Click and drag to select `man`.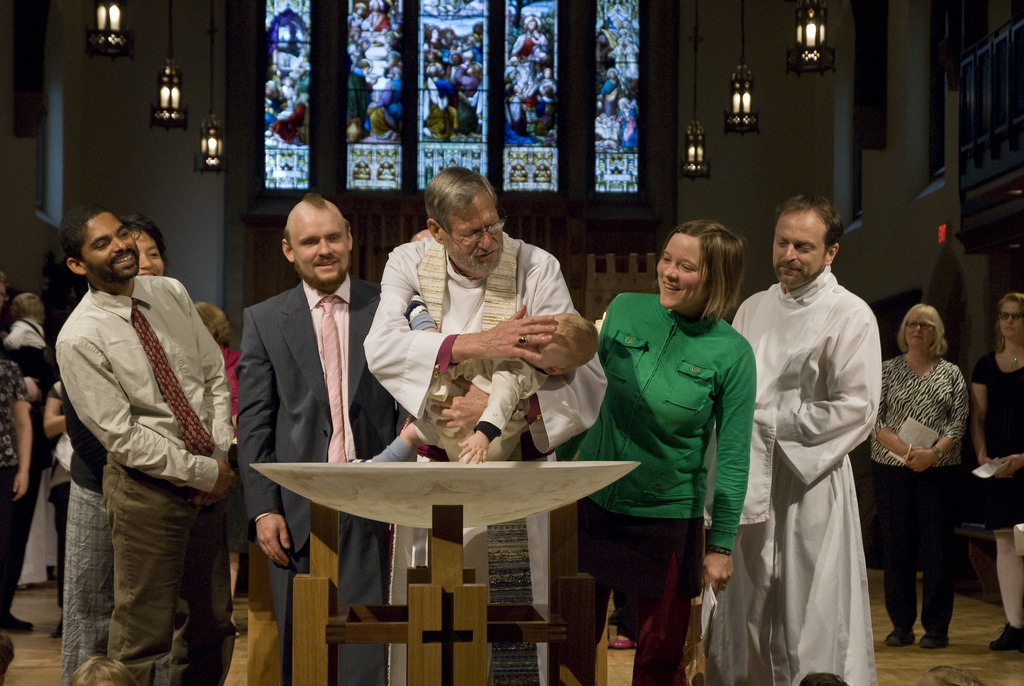
Selection: 51,202,237,685.
